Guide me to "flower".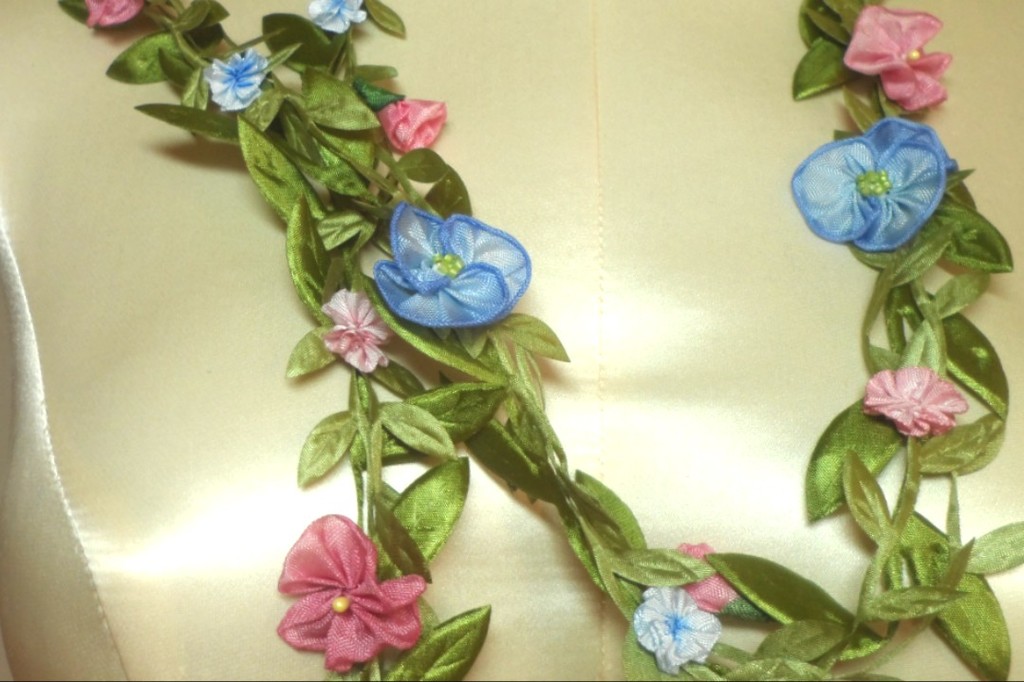
Guidance: (305, 0, 366, 38).
